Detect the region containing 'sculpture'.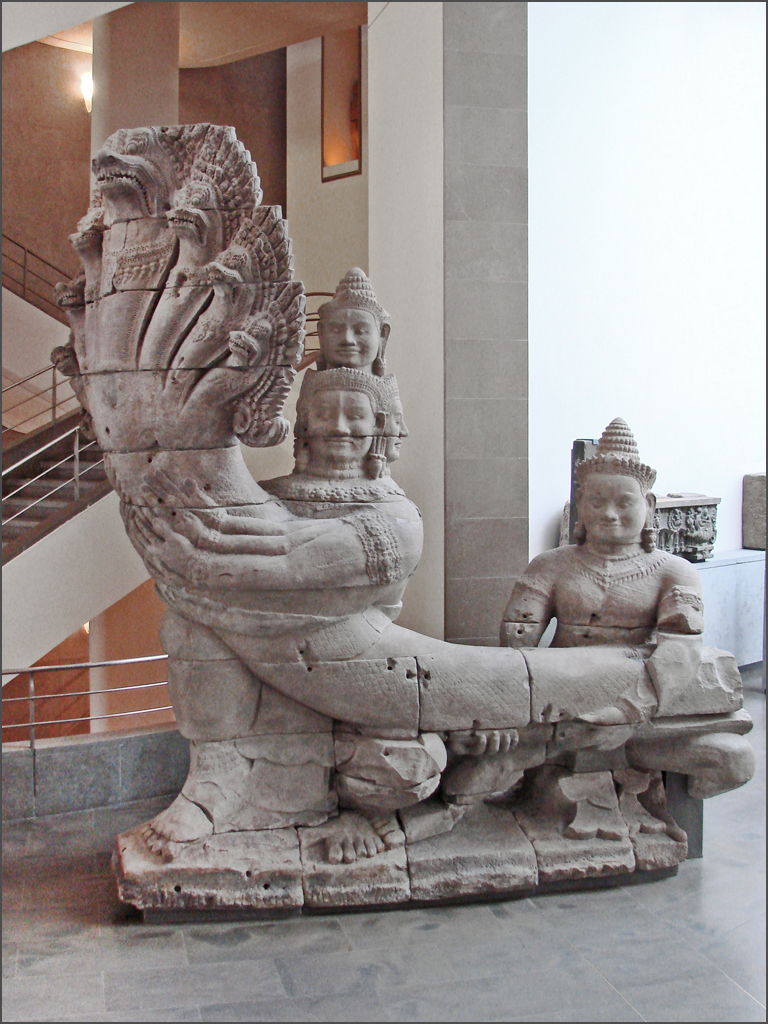
(303,260,407,429).
